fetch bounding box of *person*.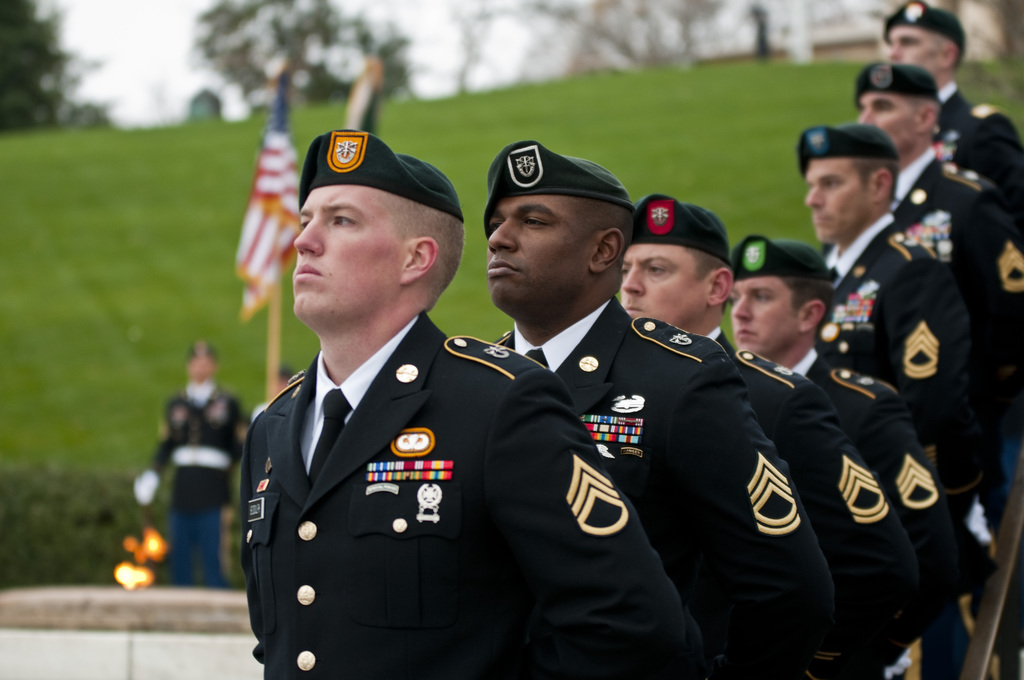
Bbox: bbox=(621, 198, 913, 679).
